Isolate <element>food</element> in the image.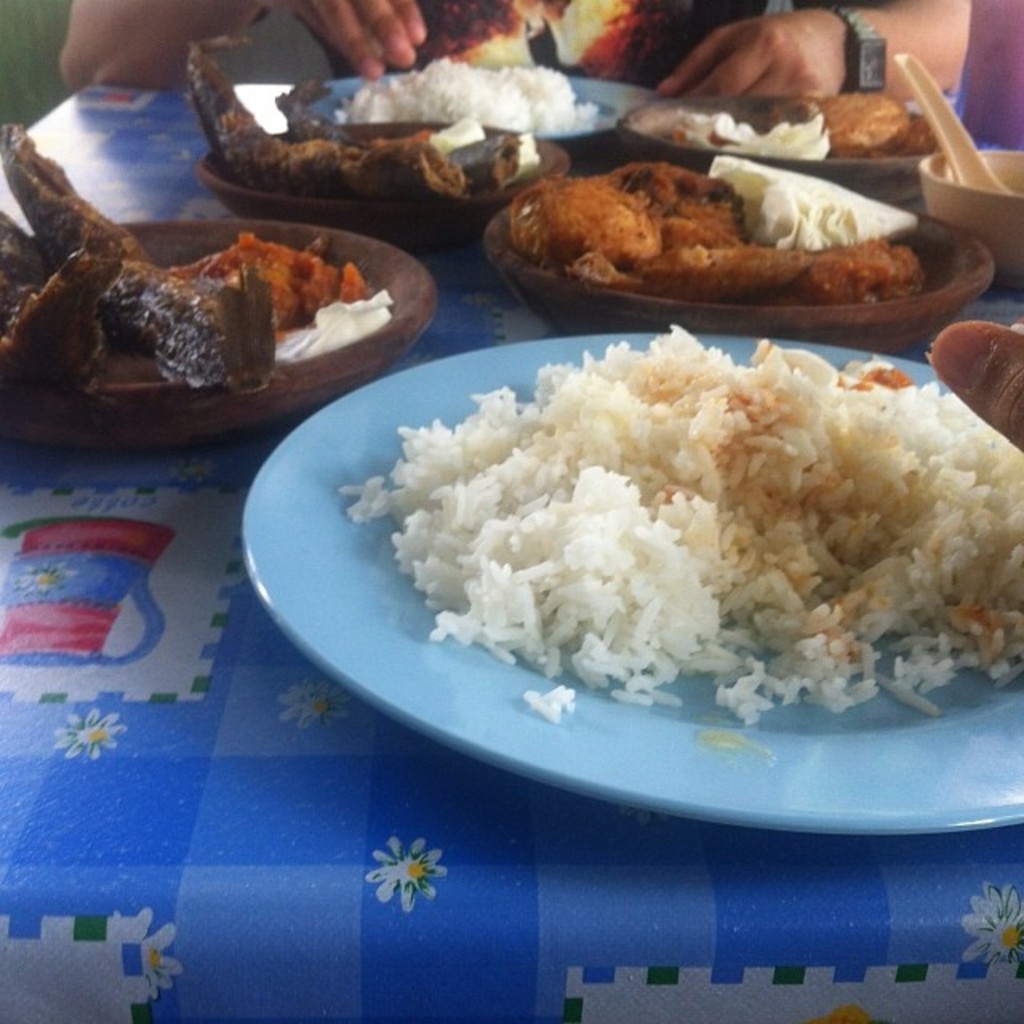
Isolated region: crop(781, 91, 904, 149).
